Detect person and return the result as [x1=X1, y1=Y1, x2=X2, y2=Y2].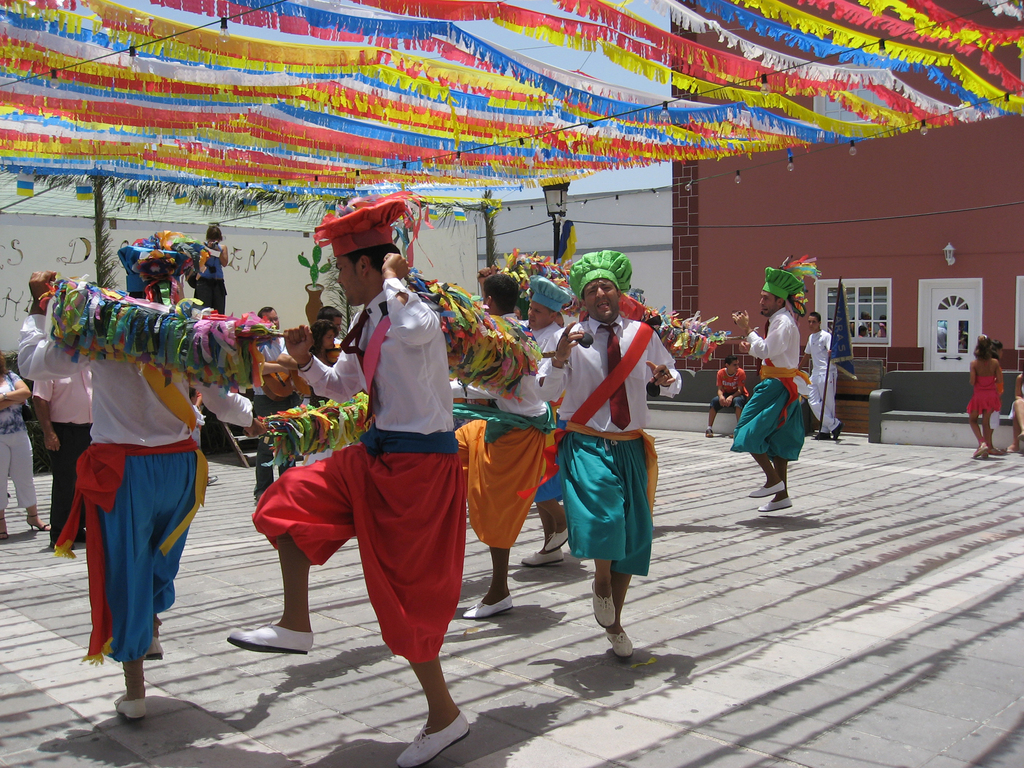
[x1=797, y1=306, x2=844, y2=445].
